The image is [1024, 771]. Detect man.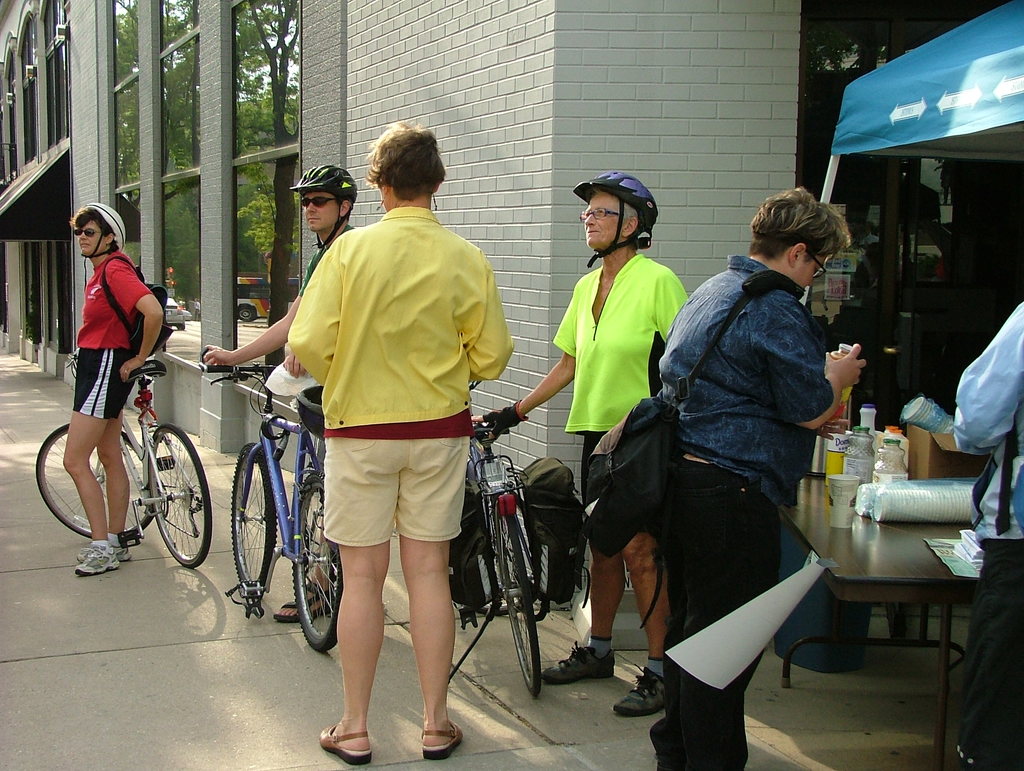
Detection: select_region(200, 158, 364, 627).
